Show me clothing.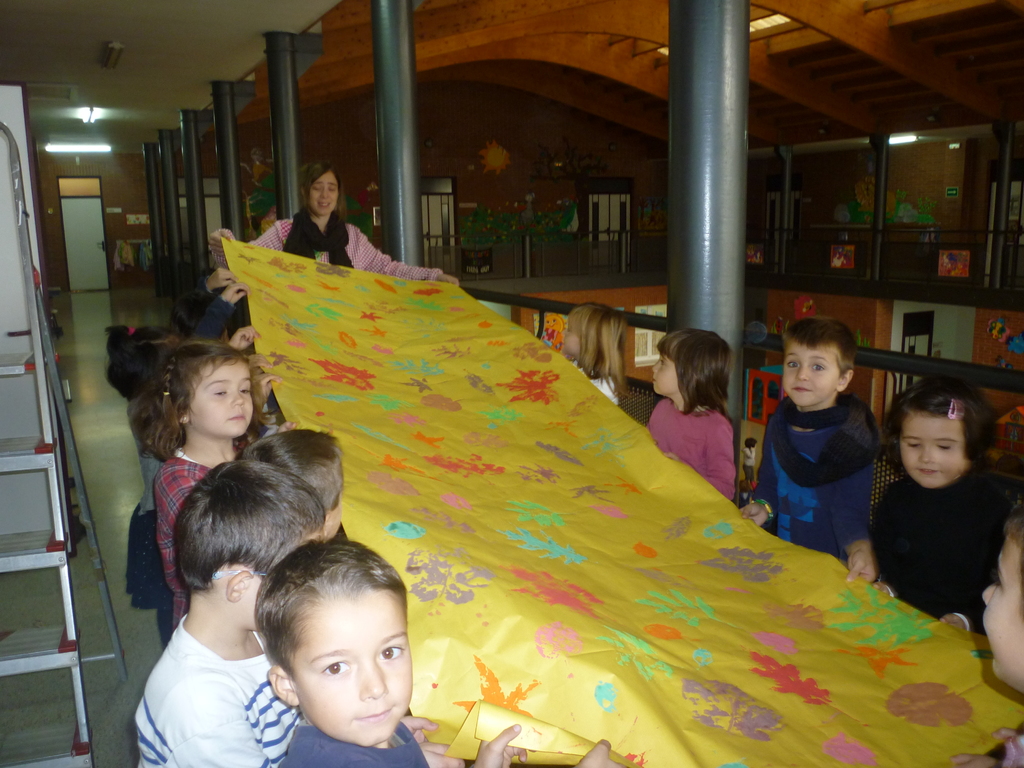
clothing is here: [x1=658, y1=390, x2=731, y2=500].
